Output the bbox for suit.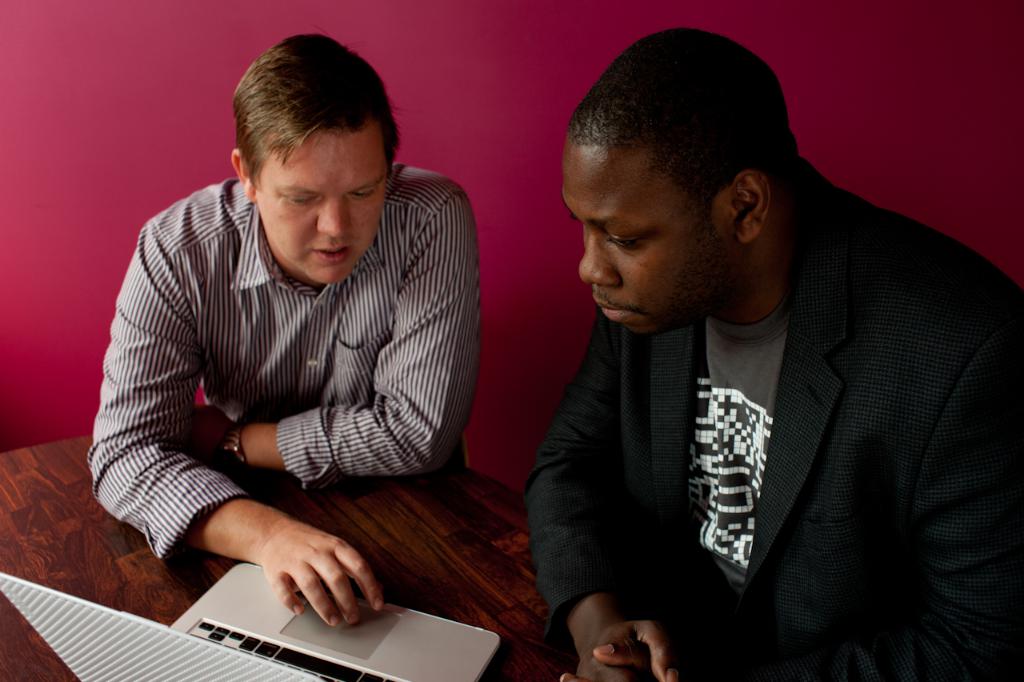
[516,171,990,661].
